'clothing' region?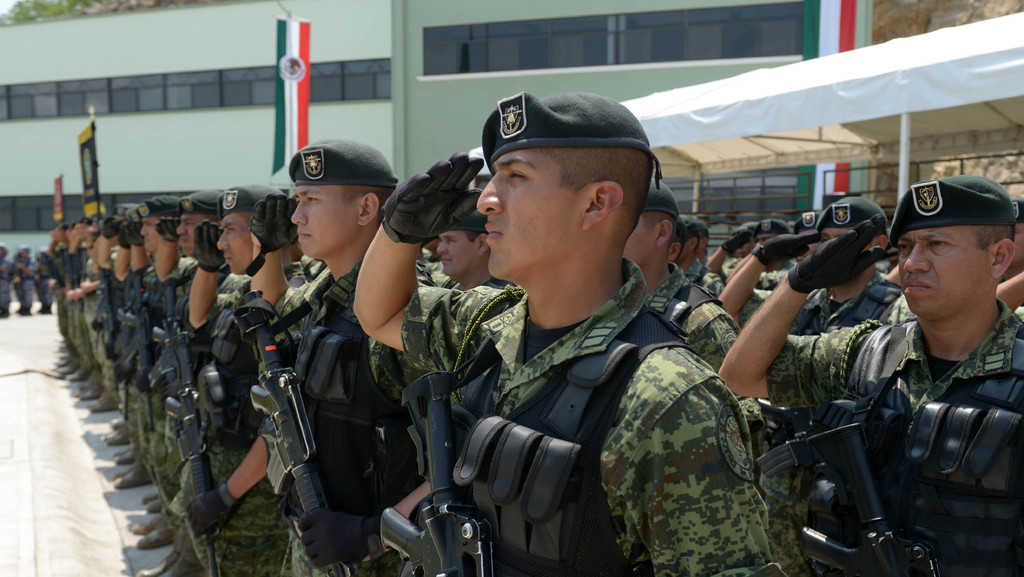
l=806, t=273, r=898, b=332
